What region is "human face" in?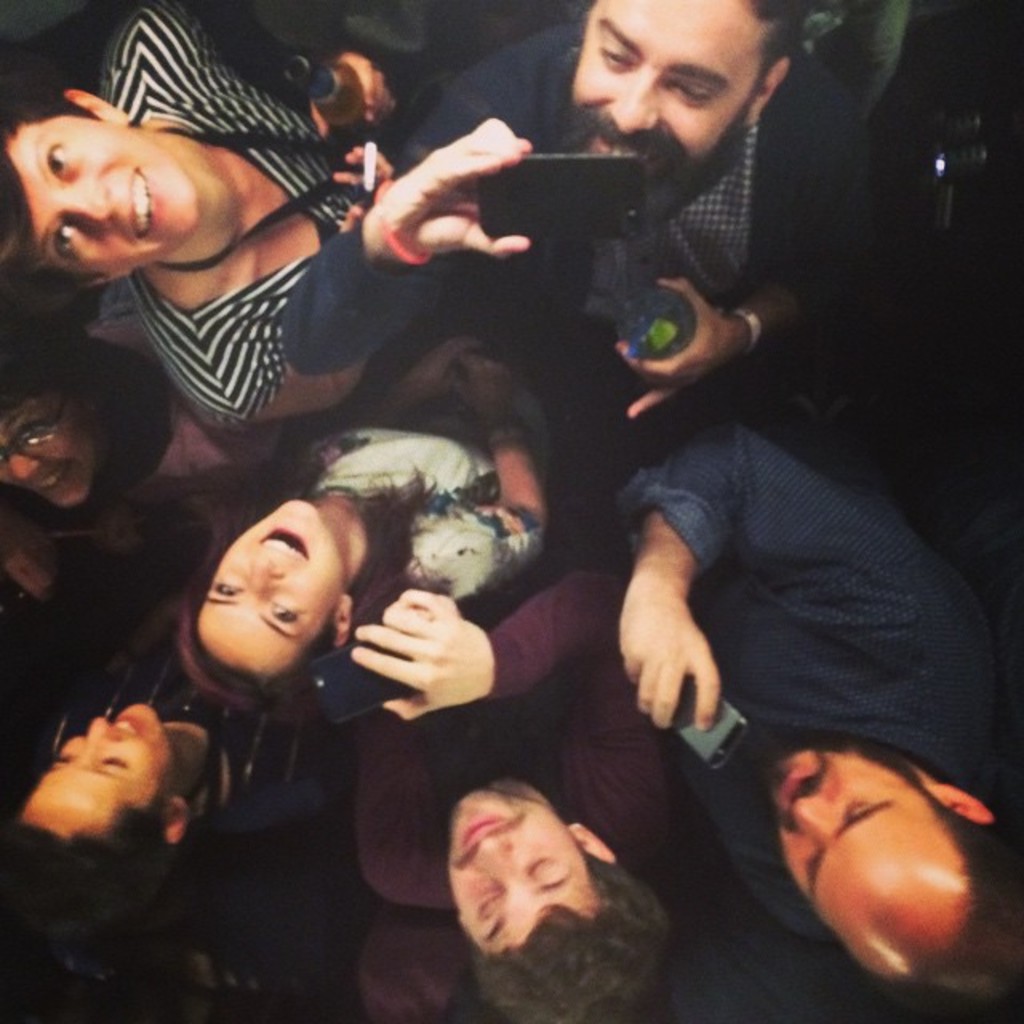
select_region(779, 744, 973, 987).
